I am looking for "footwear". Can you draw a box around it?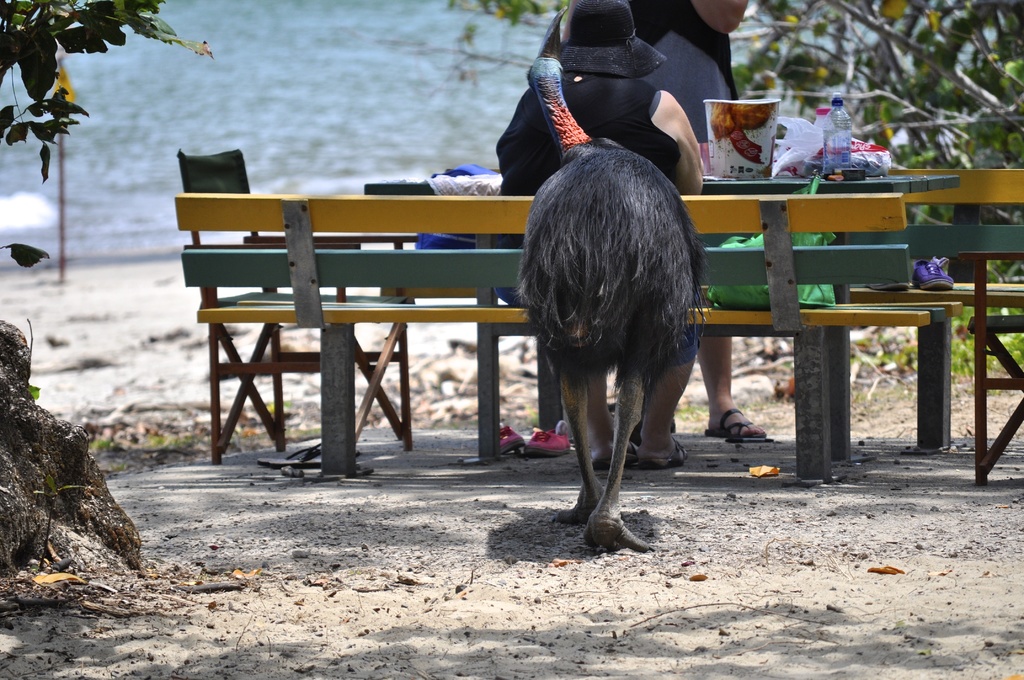
Sure, the bounding box is box=[522, 430, 575, 455].
